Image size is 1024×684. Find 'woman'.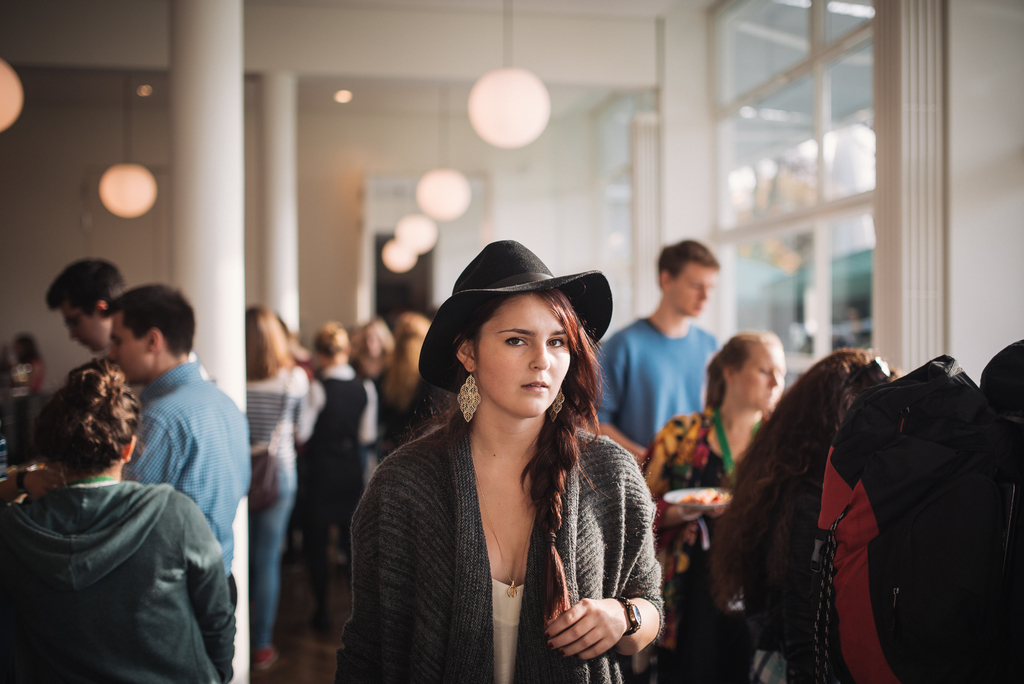
[1,357,241,683].
